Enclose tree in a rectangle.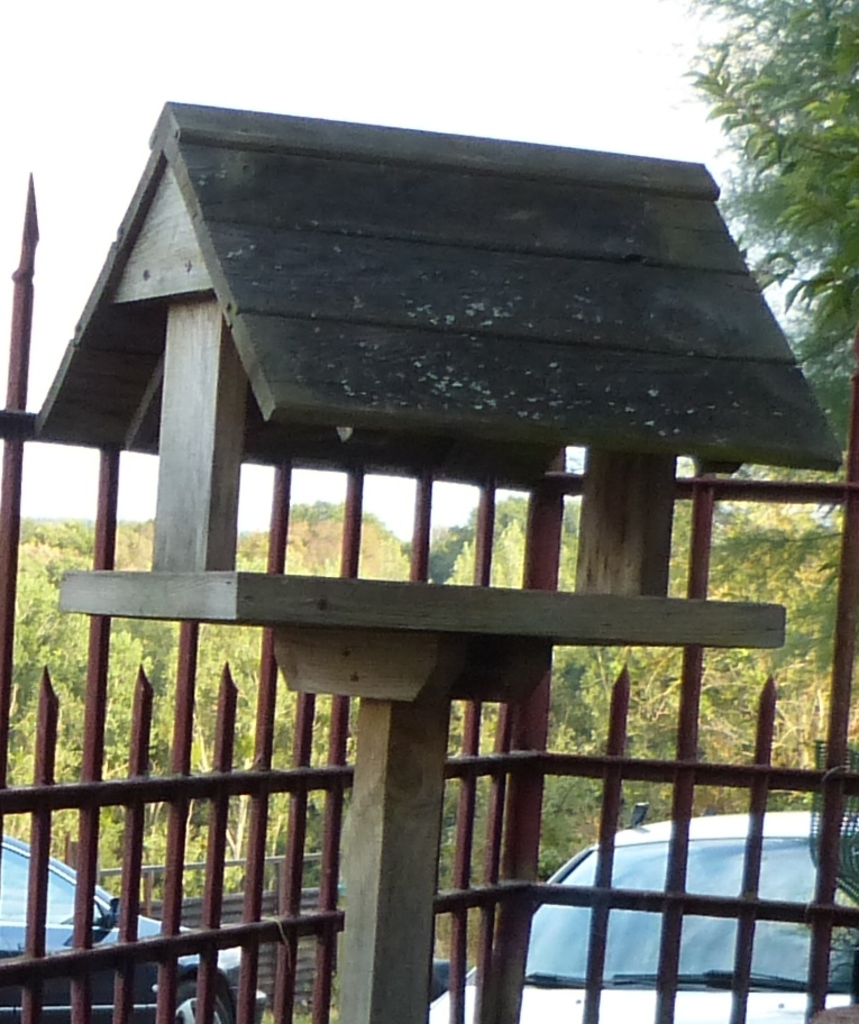
673, 0, 858, 461.
